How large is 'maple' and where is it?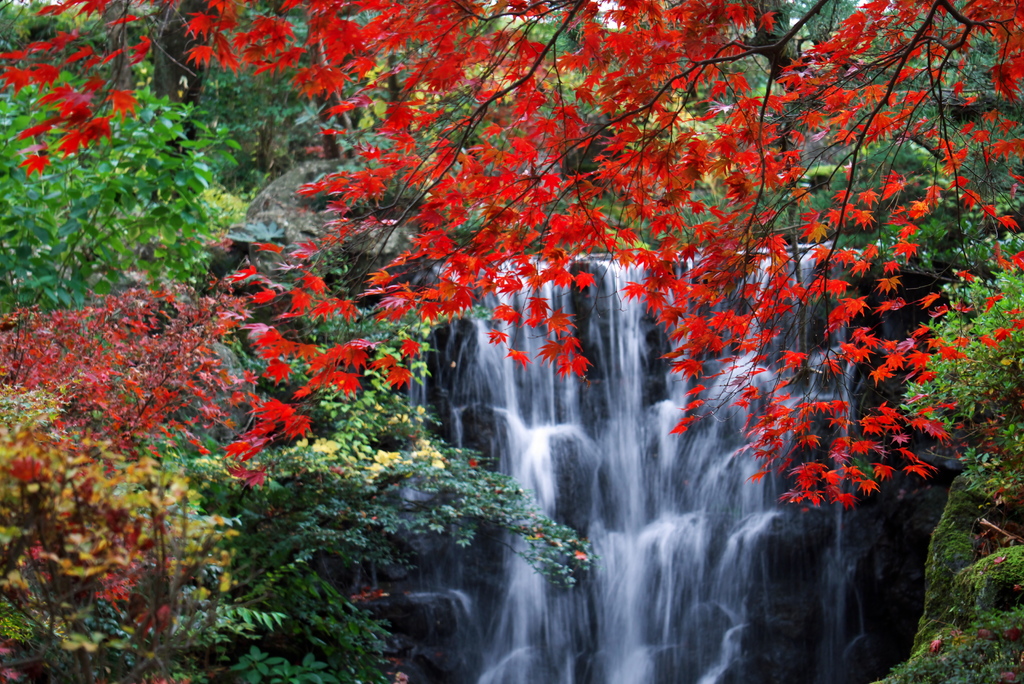
Bounding box: Rect(47, 17, 1023, 640).
